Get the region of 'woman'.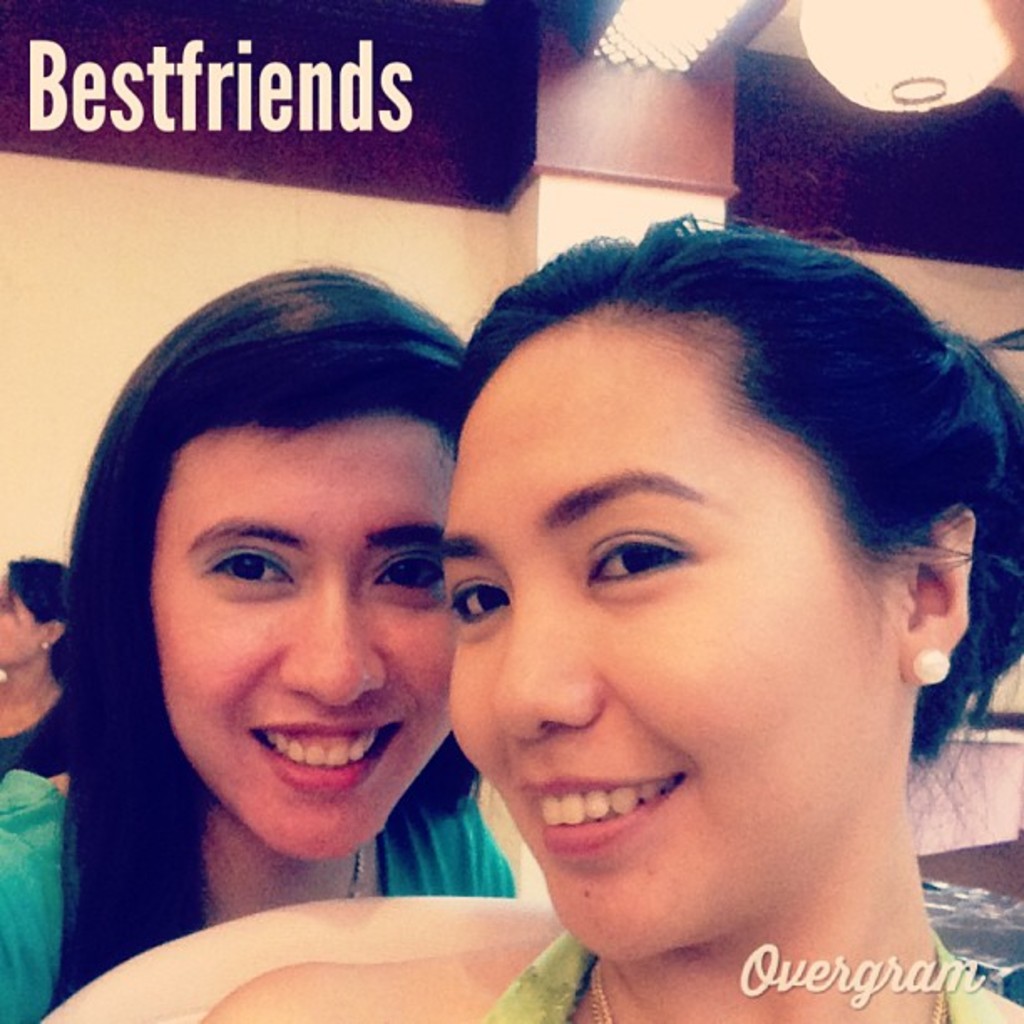
[x1=201, y1=214, x2=1022, y2=1022].
